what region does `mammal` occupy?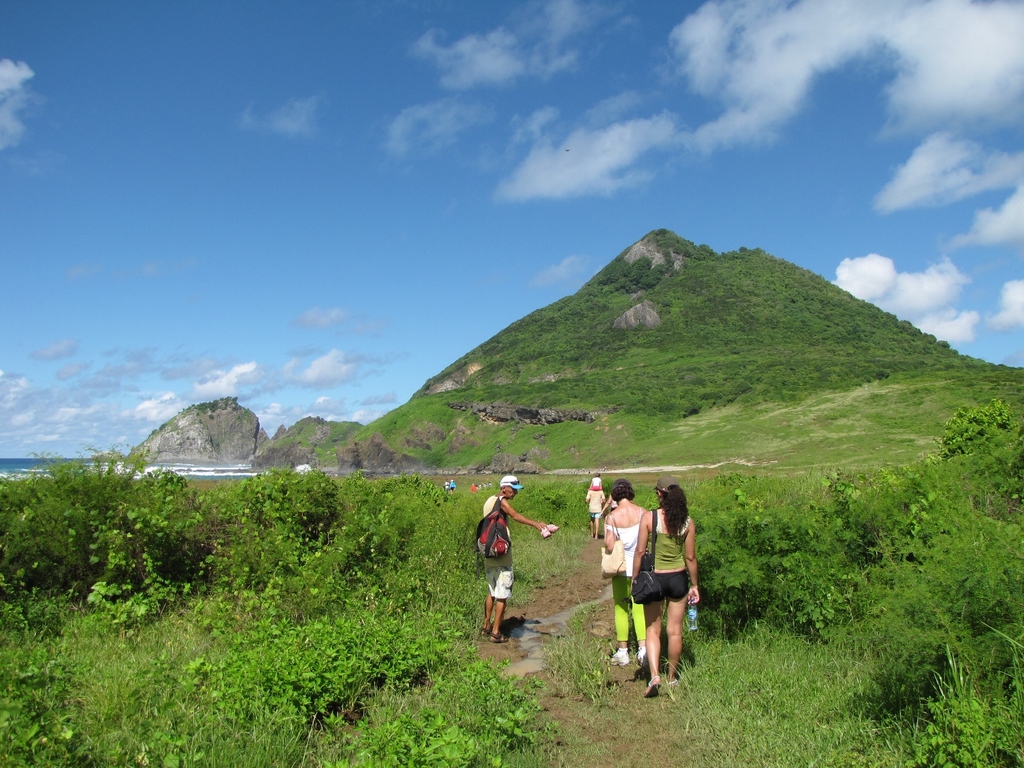
box(445, 481, 447, 488).
